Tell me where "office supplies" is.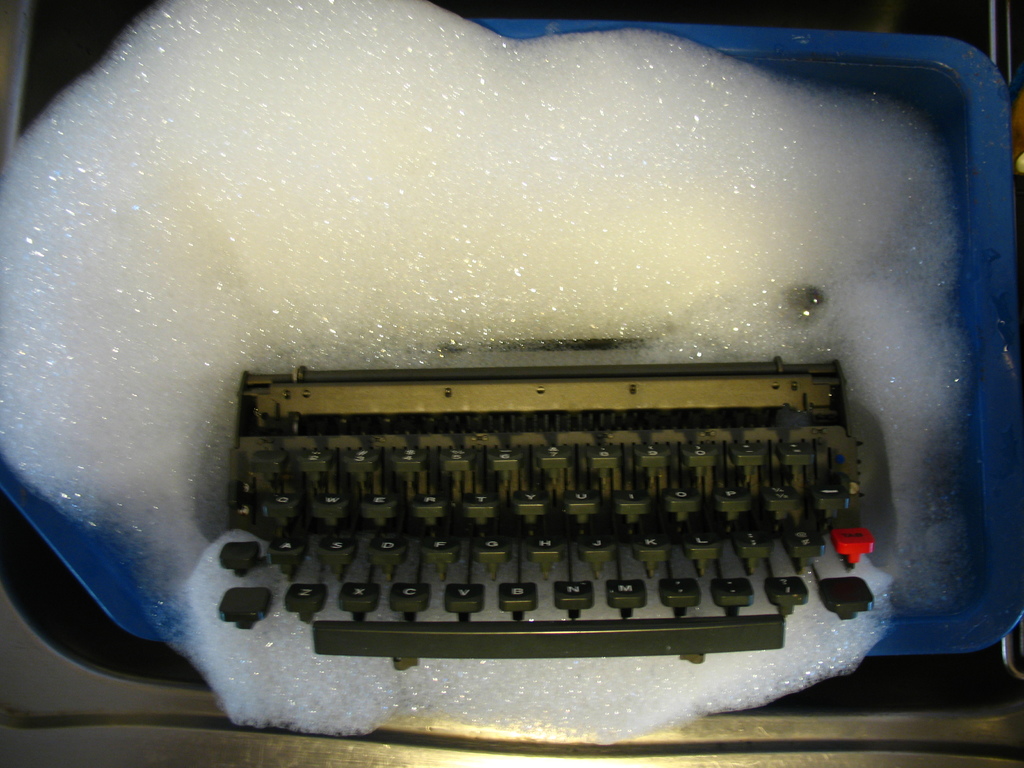
"office supplies" is at box=[220, 335, 859, 664].
